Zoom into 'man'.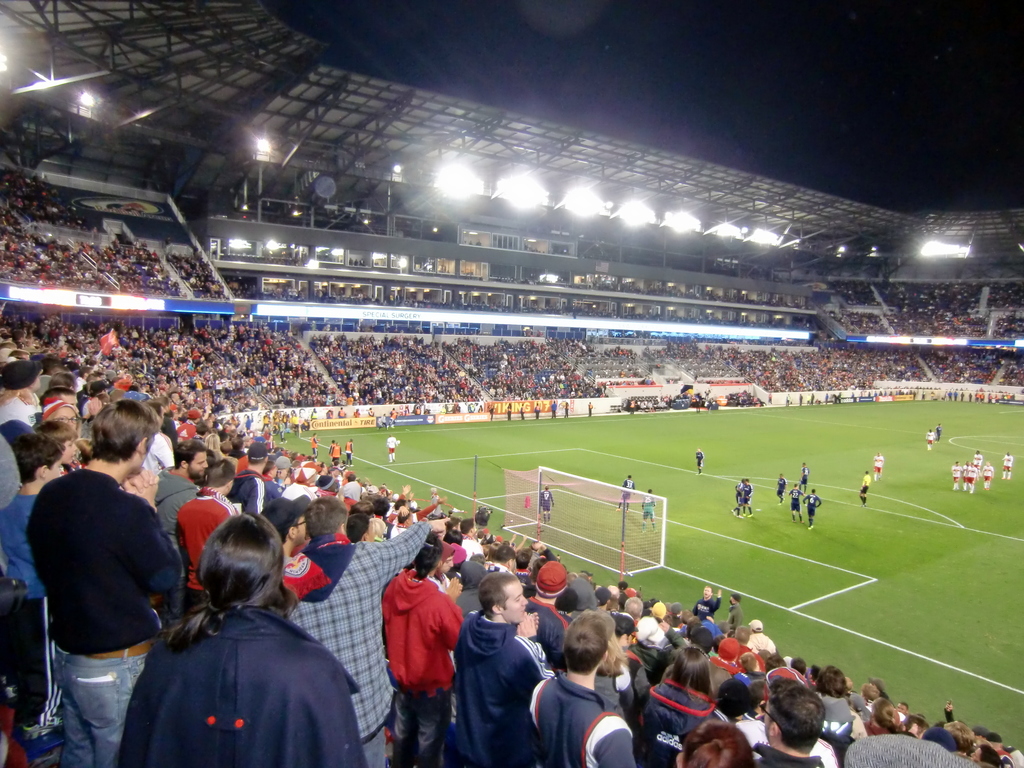
Zoom target: (x1=325, y1=406, x2=335, y2=420).
